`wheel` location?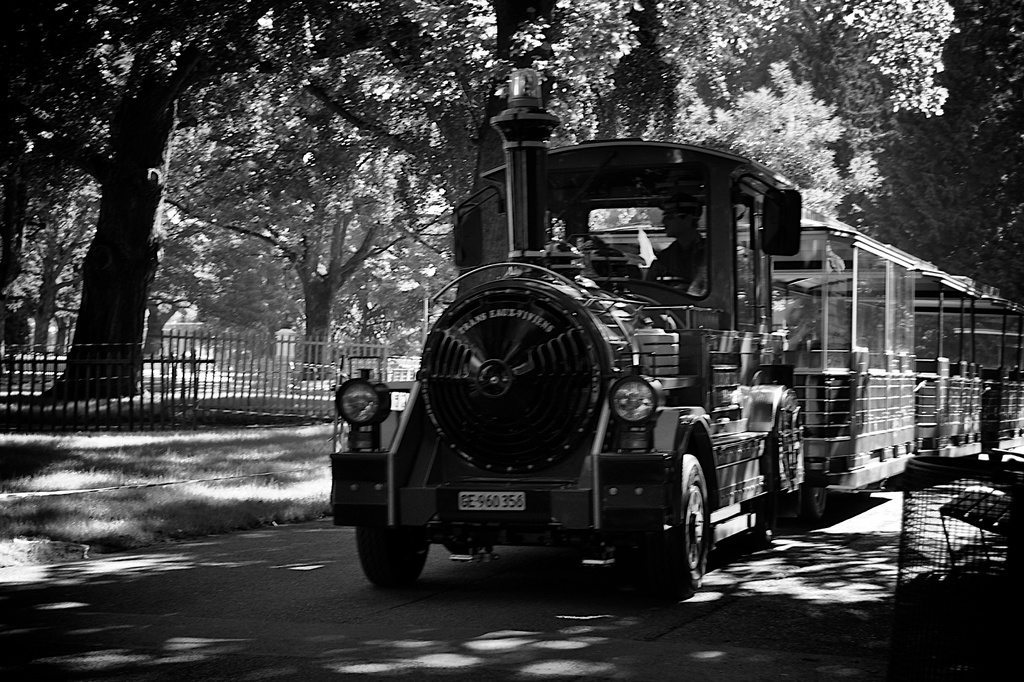
444:539:492:556
